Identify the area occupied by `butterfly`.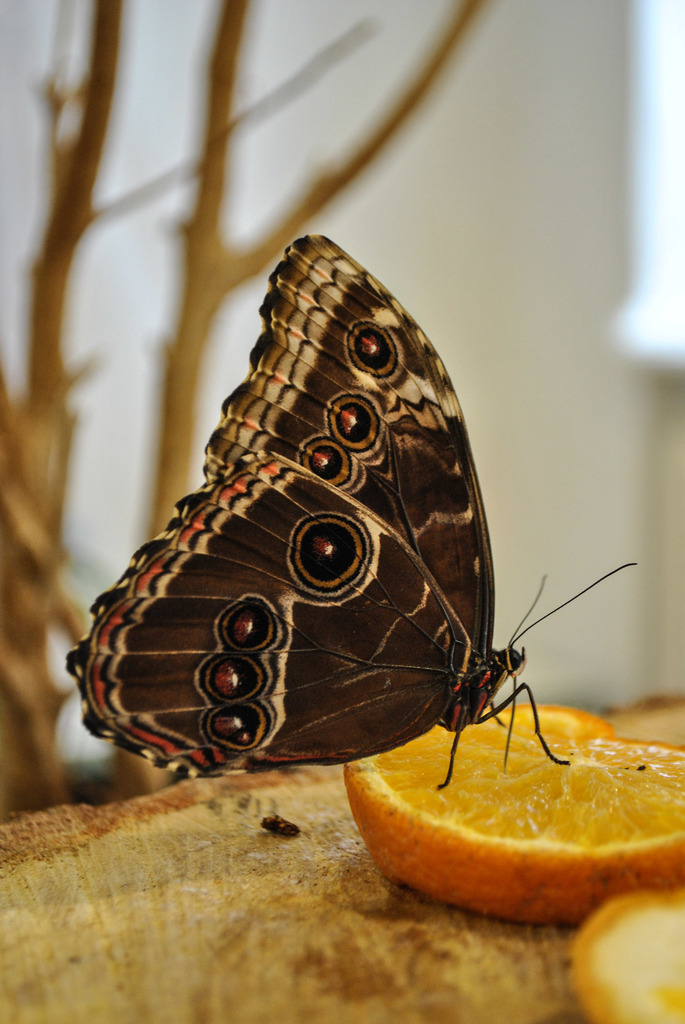
Area: [x1=138, y1=237, x2=626, y2=870].
